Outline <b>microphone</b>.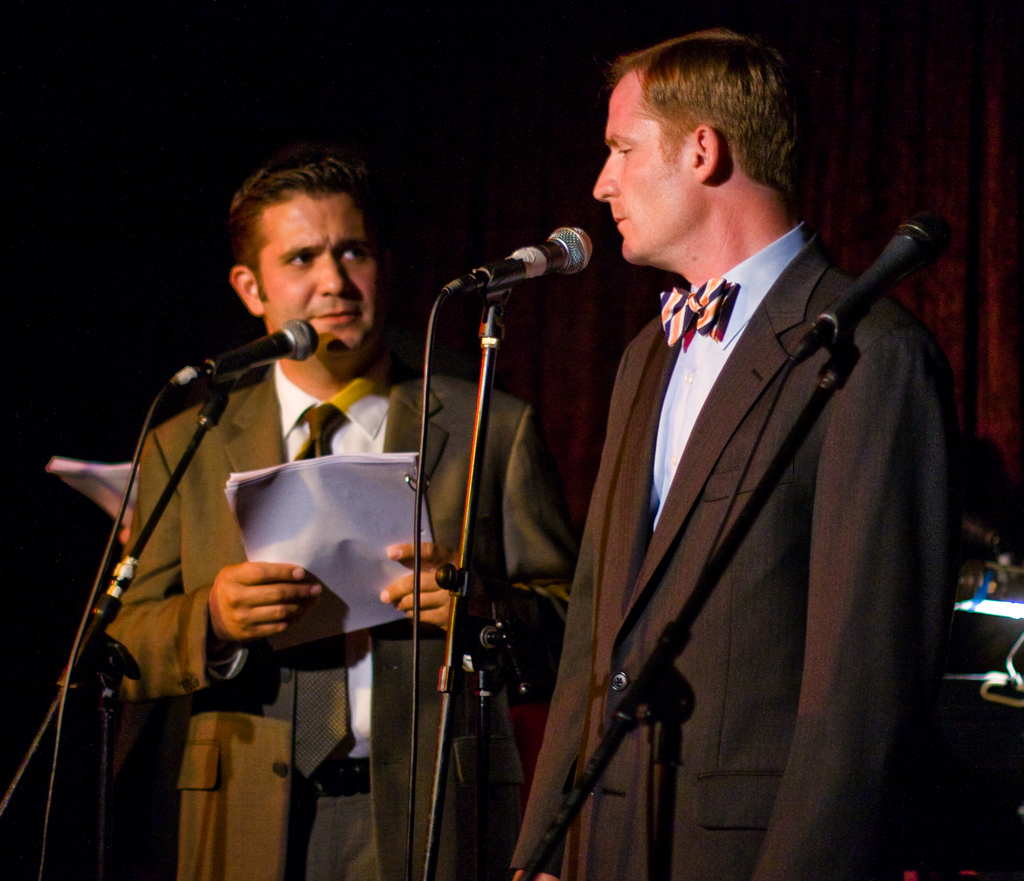
Outline: region(785, 212, 938, 354).
